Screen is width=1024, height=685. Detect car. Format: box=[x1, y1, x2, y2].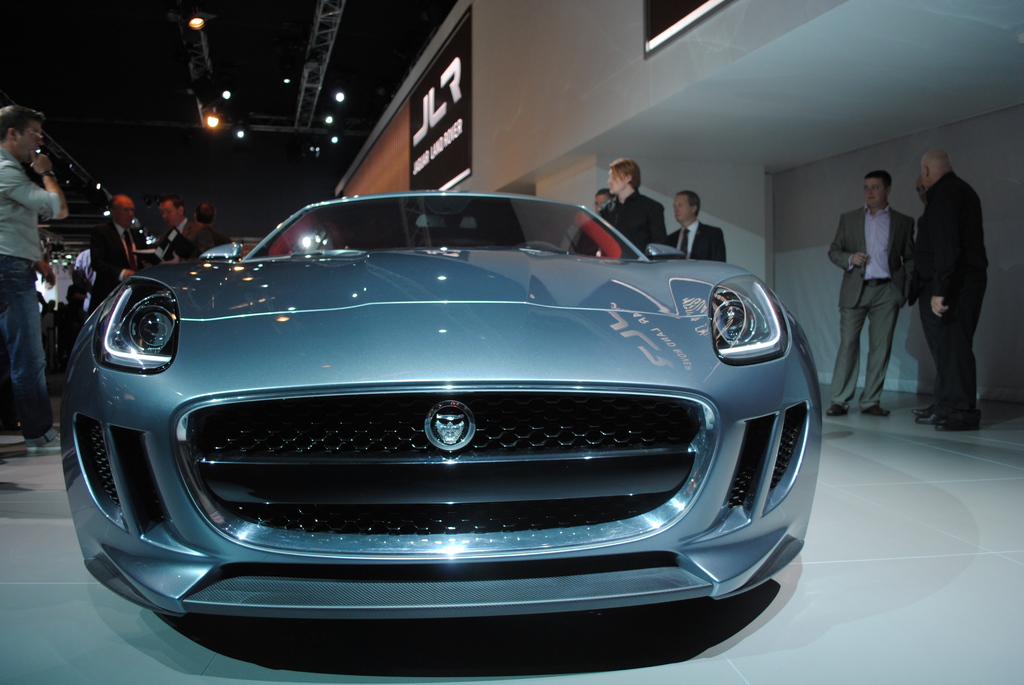
box=[61, 185, 821, 626].
